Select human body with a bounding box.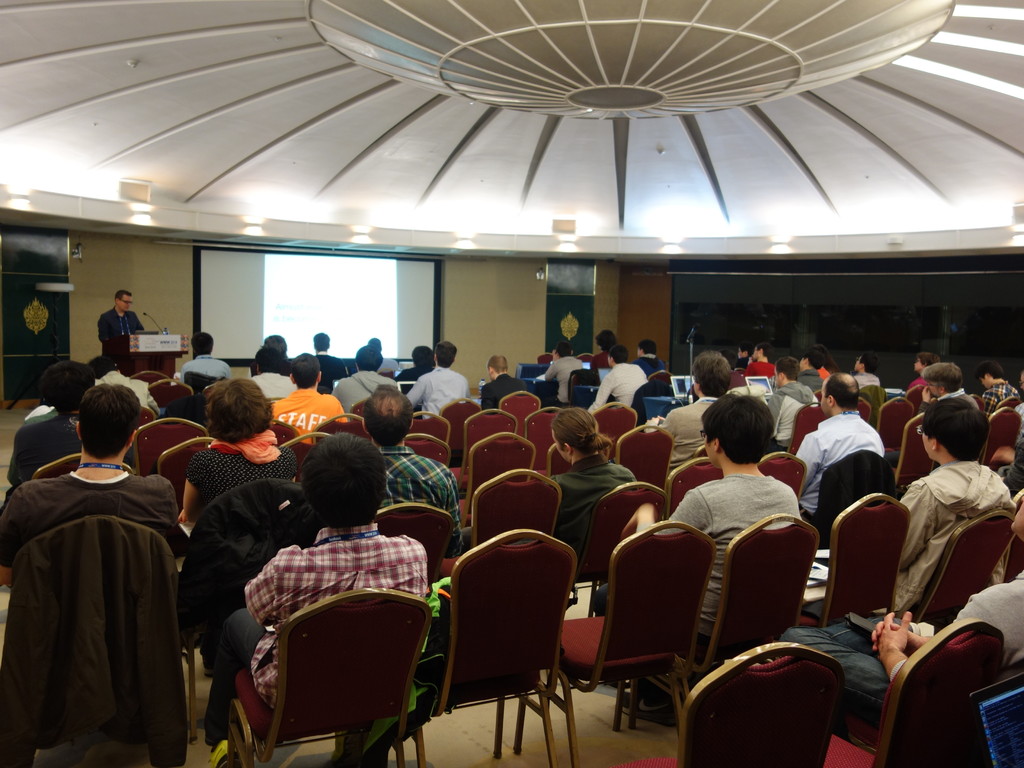
<region>763, 358, 820, 450</region>.
